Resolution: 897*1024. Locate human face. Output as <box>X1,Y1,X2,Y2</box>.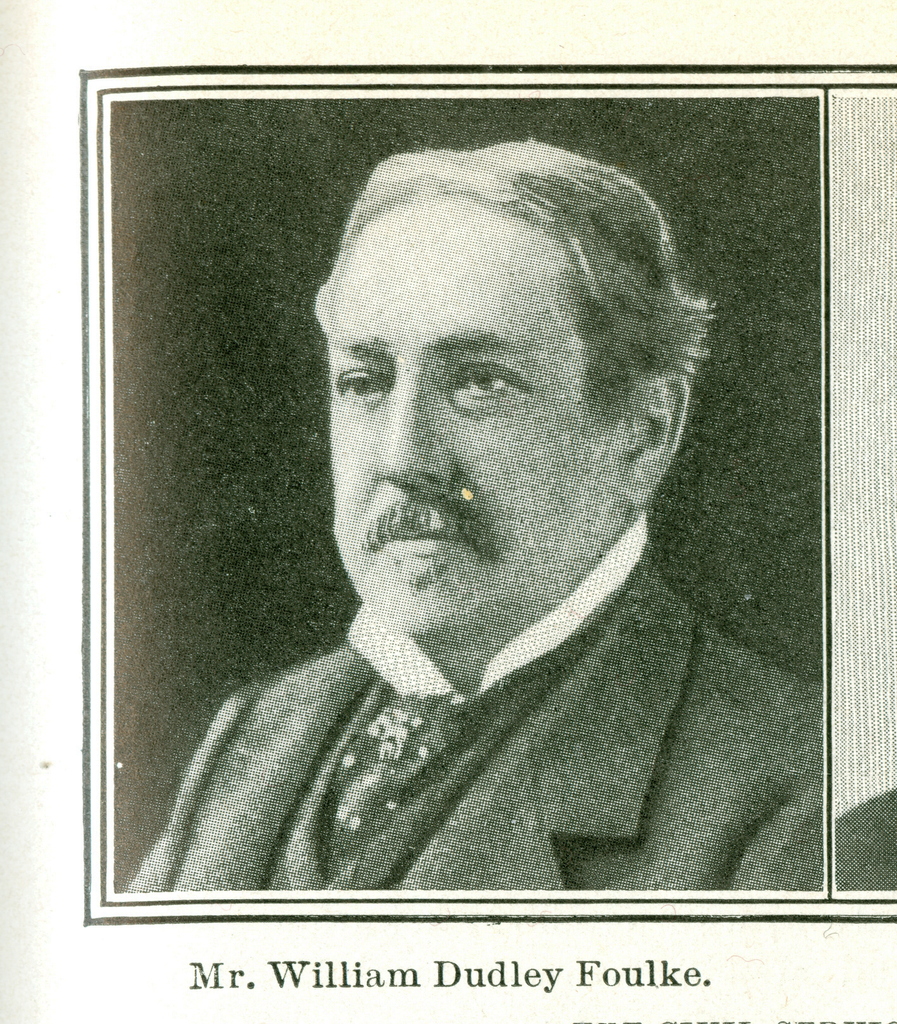
<box>325,198,633,636</box>.
